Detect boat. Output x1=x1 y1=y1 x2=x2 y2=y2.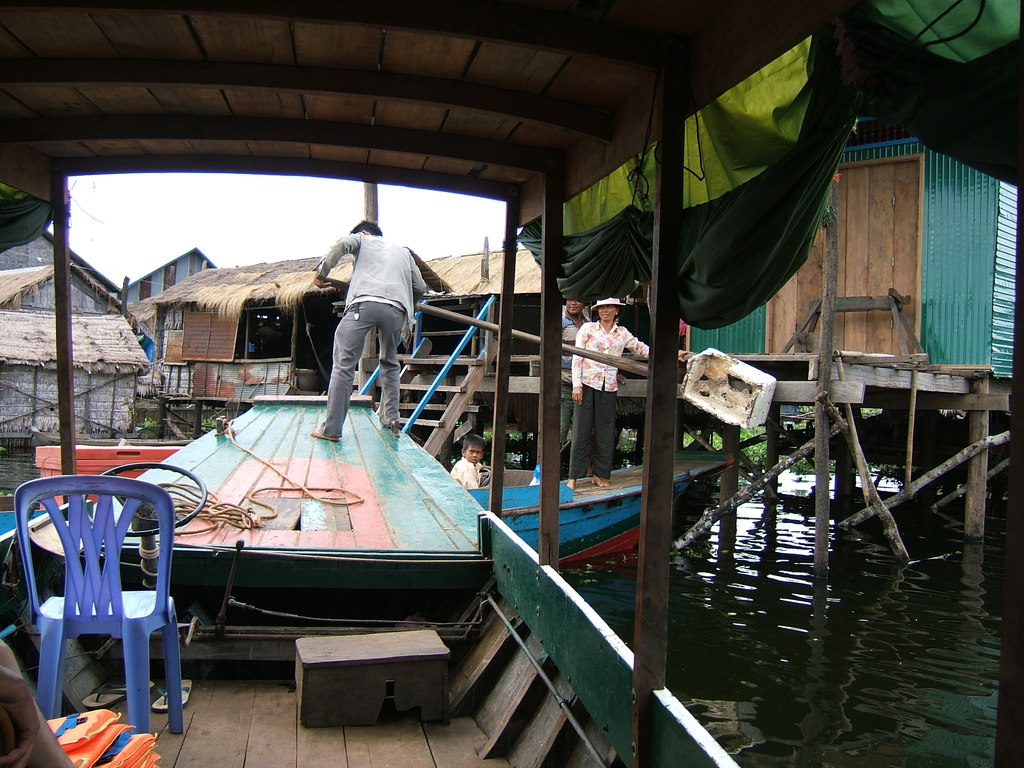
x1=30 y1=432 x2=735 y2=569.
